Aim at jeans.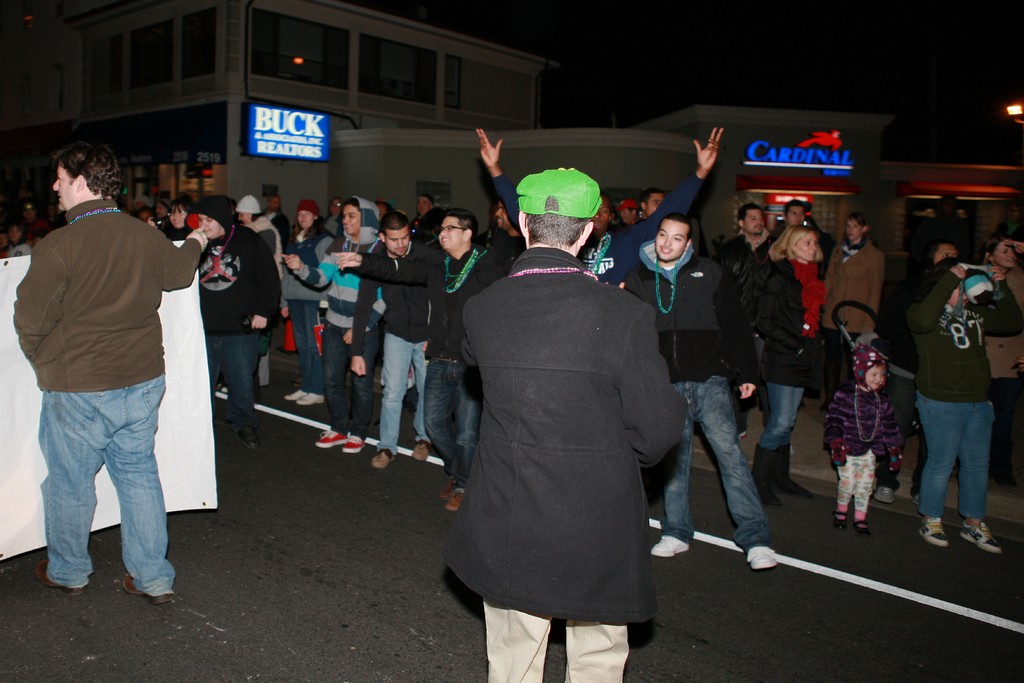
Aimed at 372/332/435/454.
